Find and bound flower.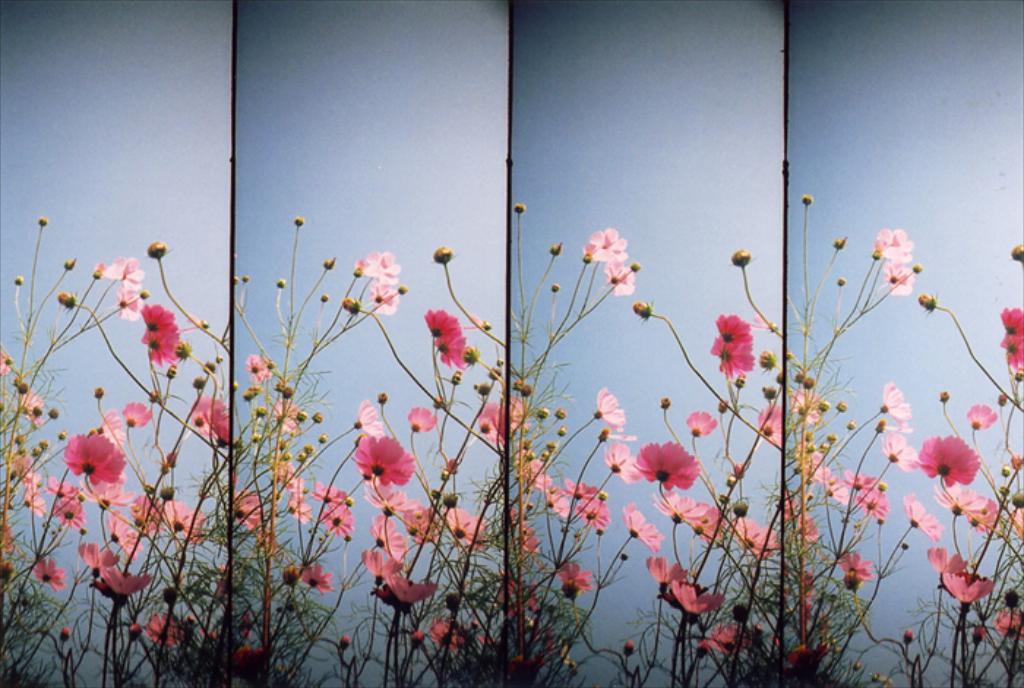
Bound: locate(715, 398, 729, 414).
